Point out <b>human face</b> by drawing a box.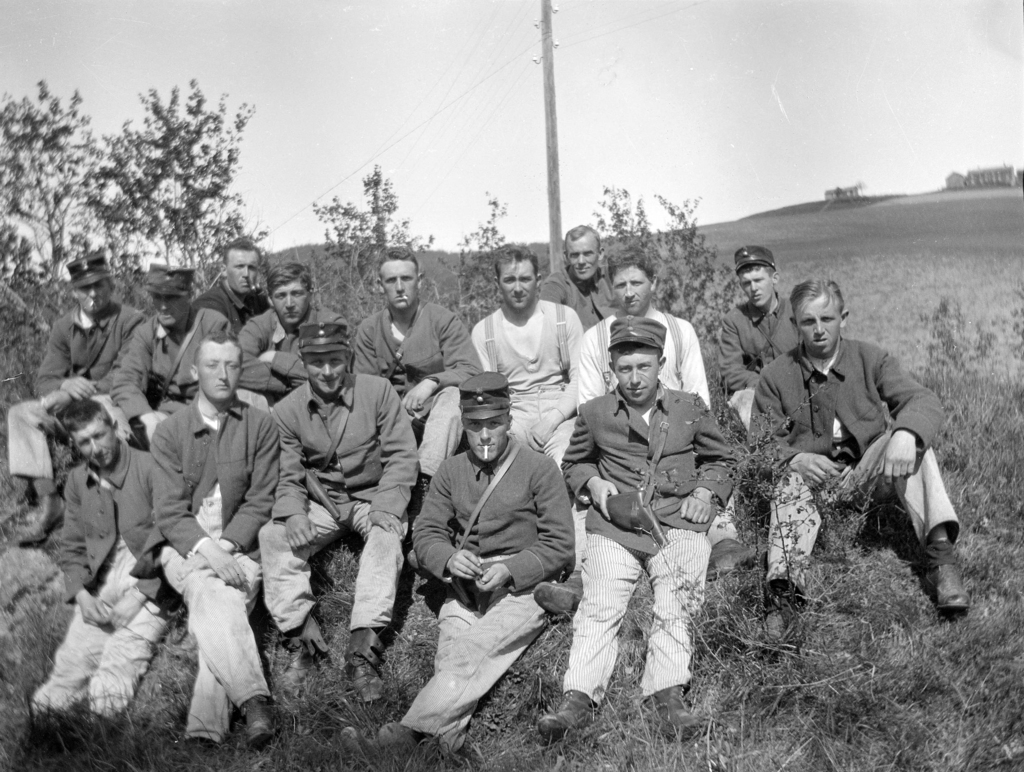
(77, 281, 110, 316).
